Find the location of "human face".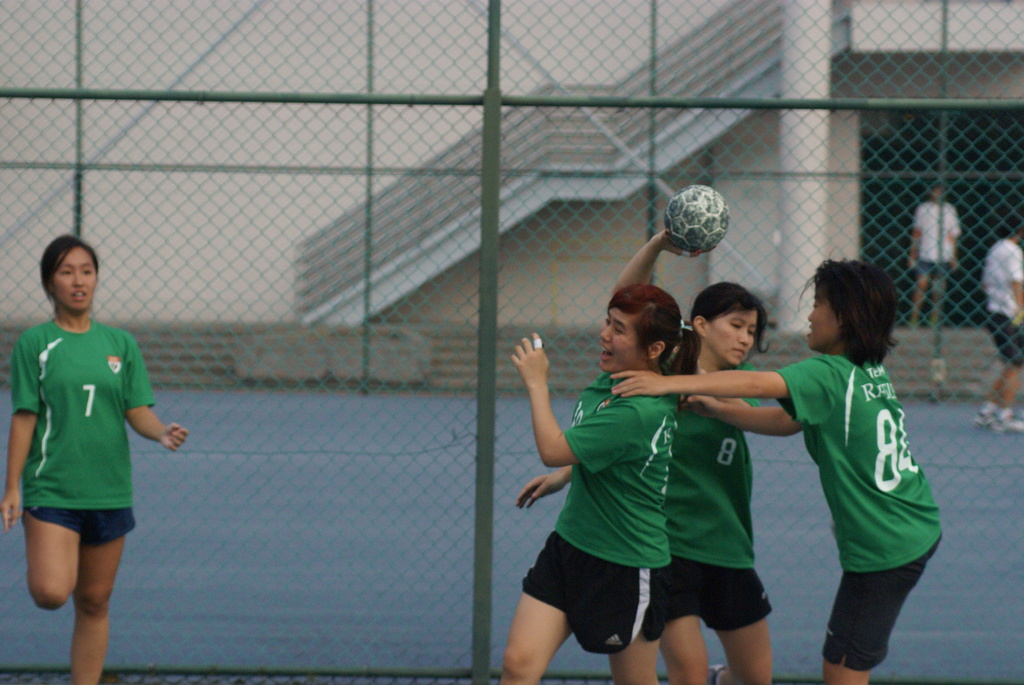
Location: (x1=804, y1=281, x2=844, y2=353).
